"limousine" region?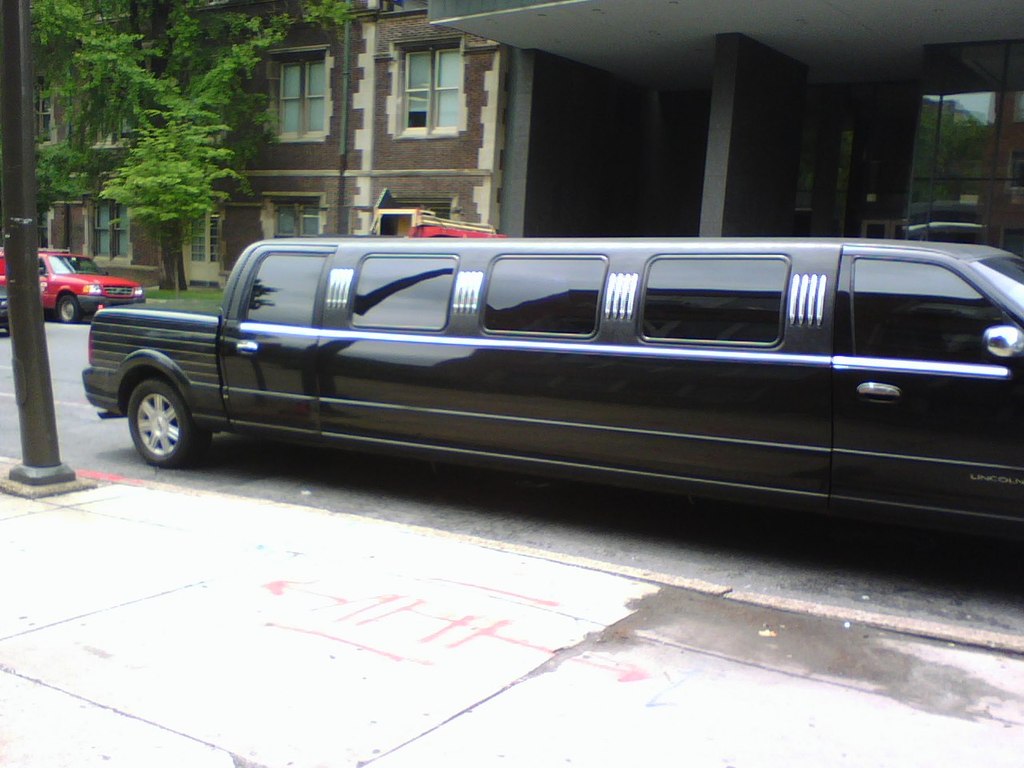
bbox=[81, 243, 1023, 547]
